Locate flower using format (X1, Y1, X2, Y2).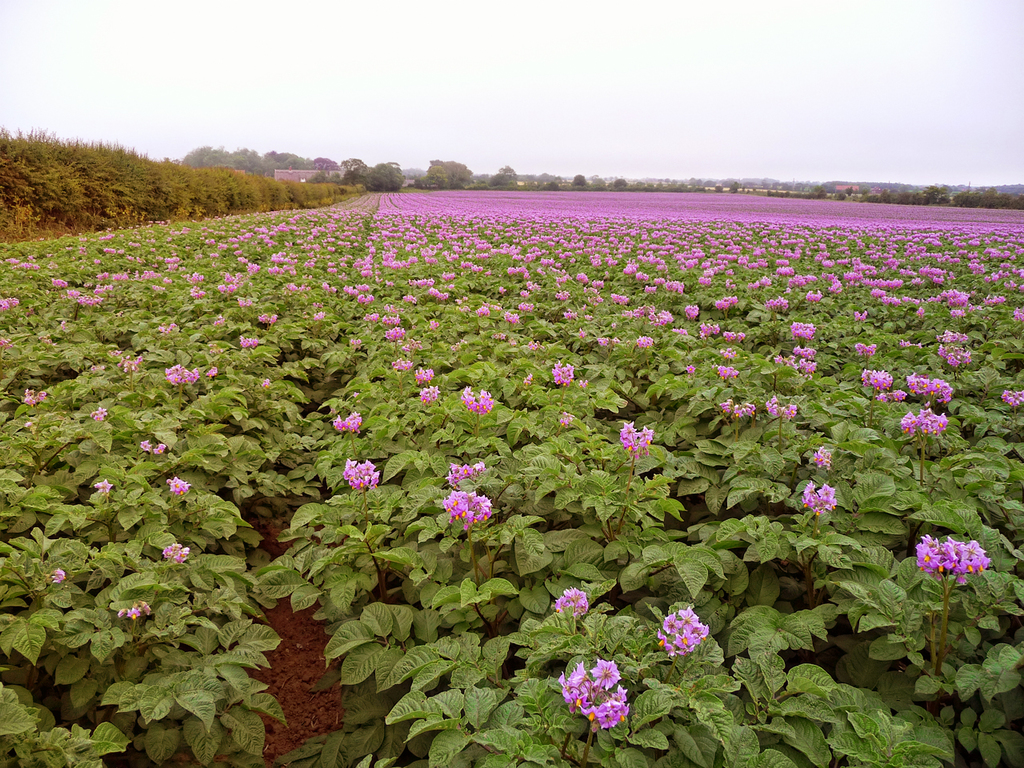
(164, 276, 174, 286).
